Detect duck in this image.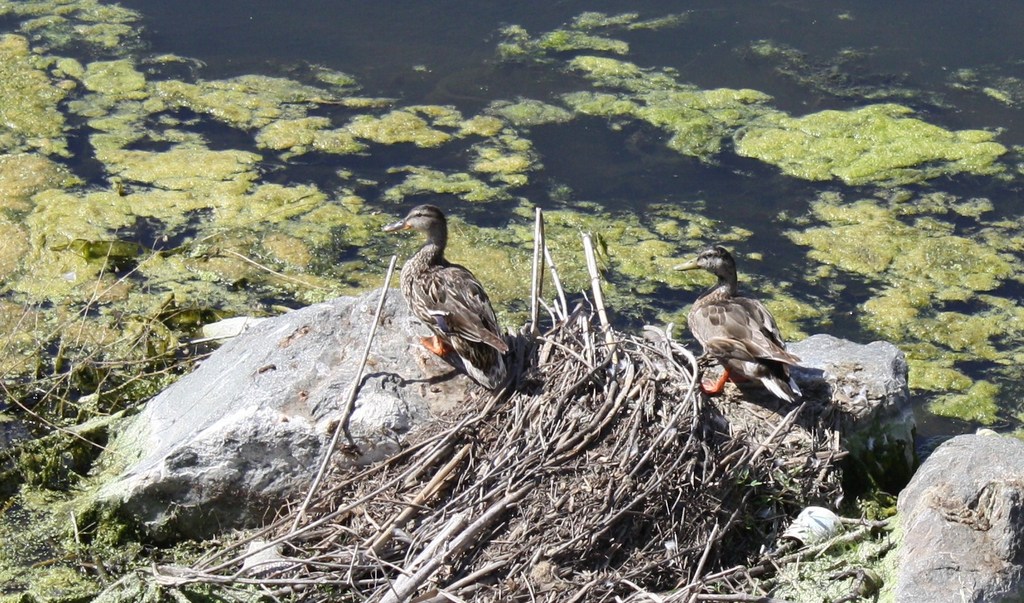
Detection: bbox(390, 206, 501, 381).
